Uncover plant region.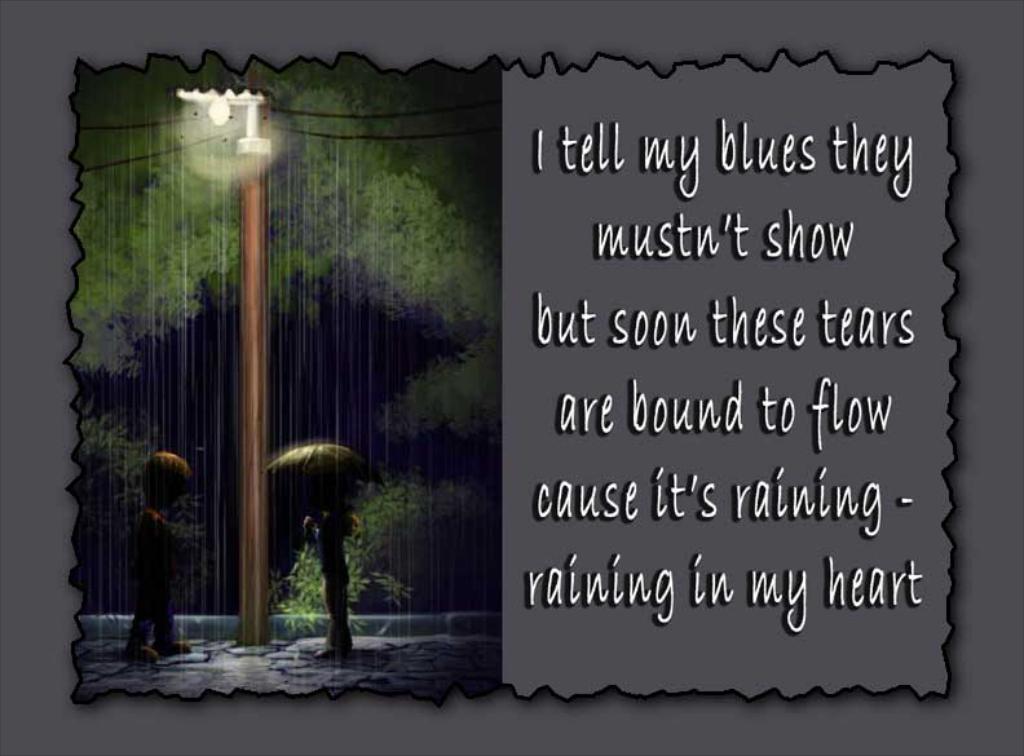
Uncovered: {"left": 274, "top": 478, "right": 484, "bottom": 637}.
